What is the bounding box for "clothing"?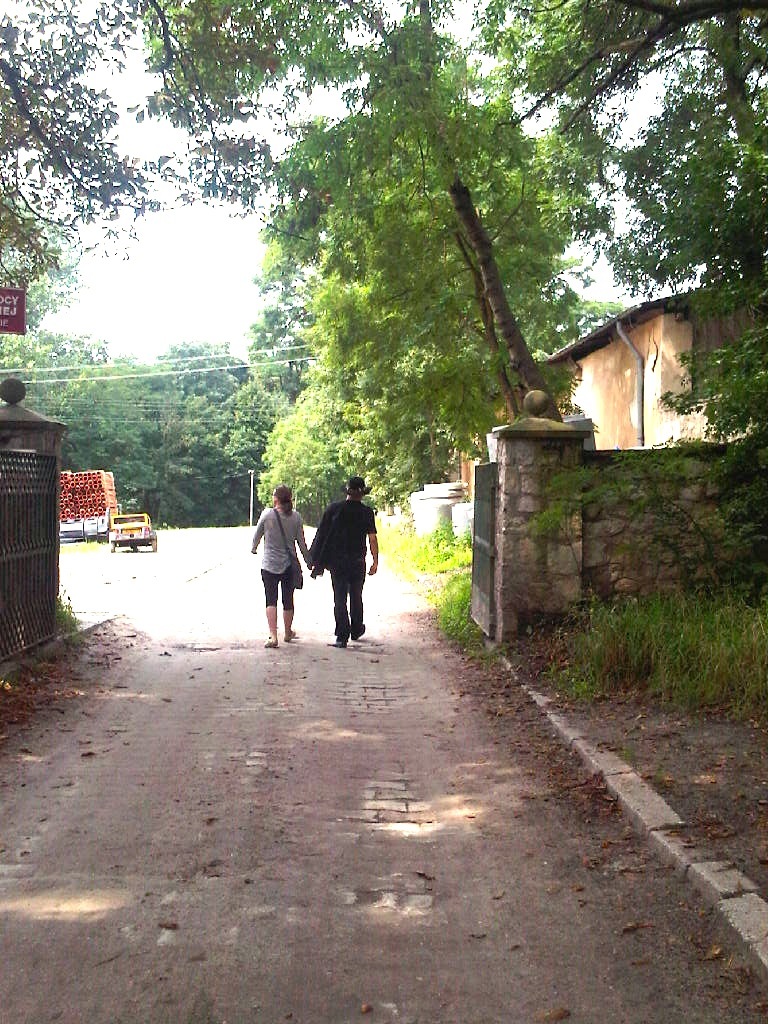
{"left": 250, "top": 501, "right": 312, "bottom": 611}.
